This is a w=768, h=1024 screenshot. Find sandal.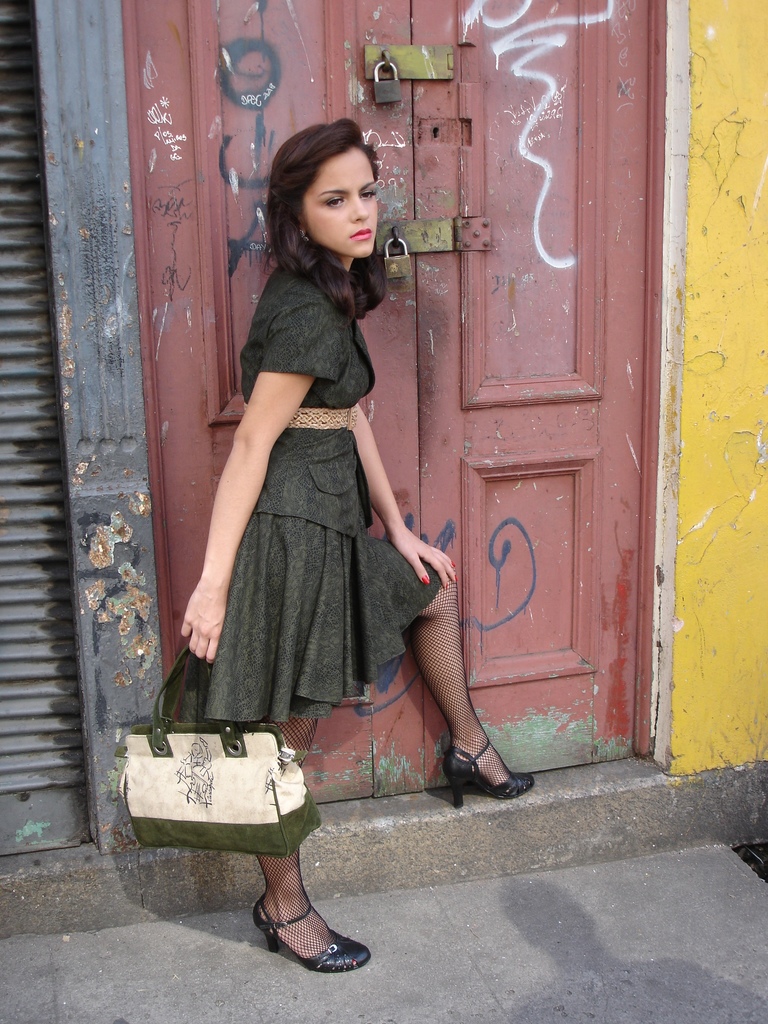
Bounding box: BBox(241, 844, 361, 972).
